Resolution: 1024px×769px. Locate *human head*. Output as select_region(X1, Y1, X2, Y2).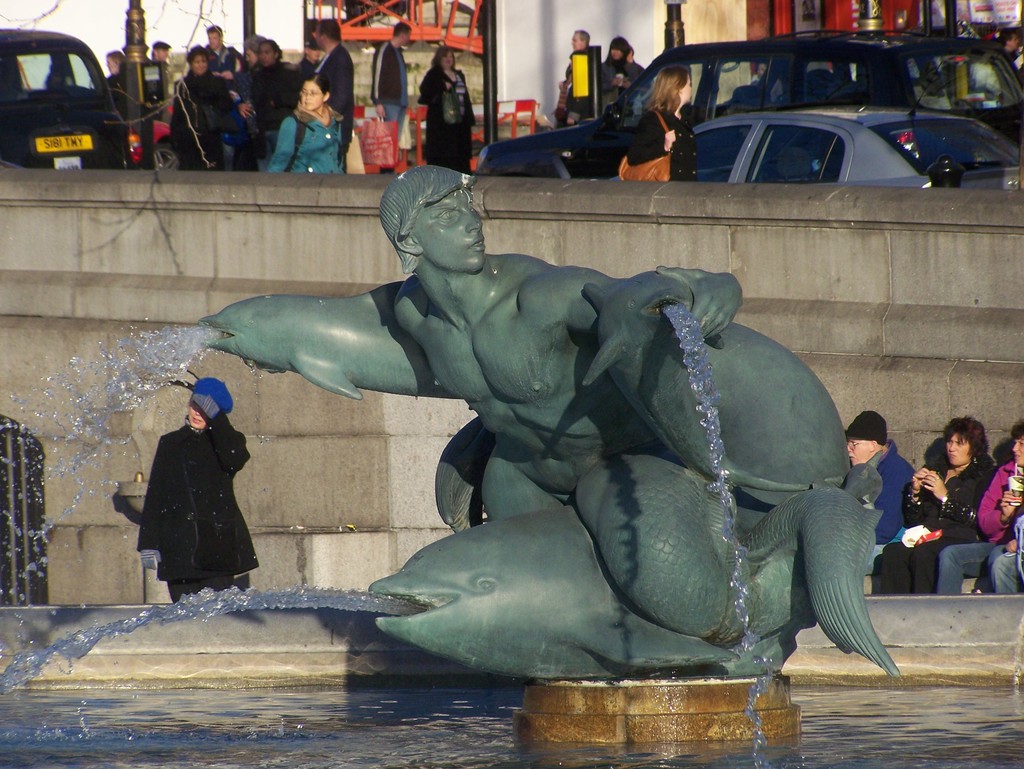
select_region(256, 37, 281, 66).
